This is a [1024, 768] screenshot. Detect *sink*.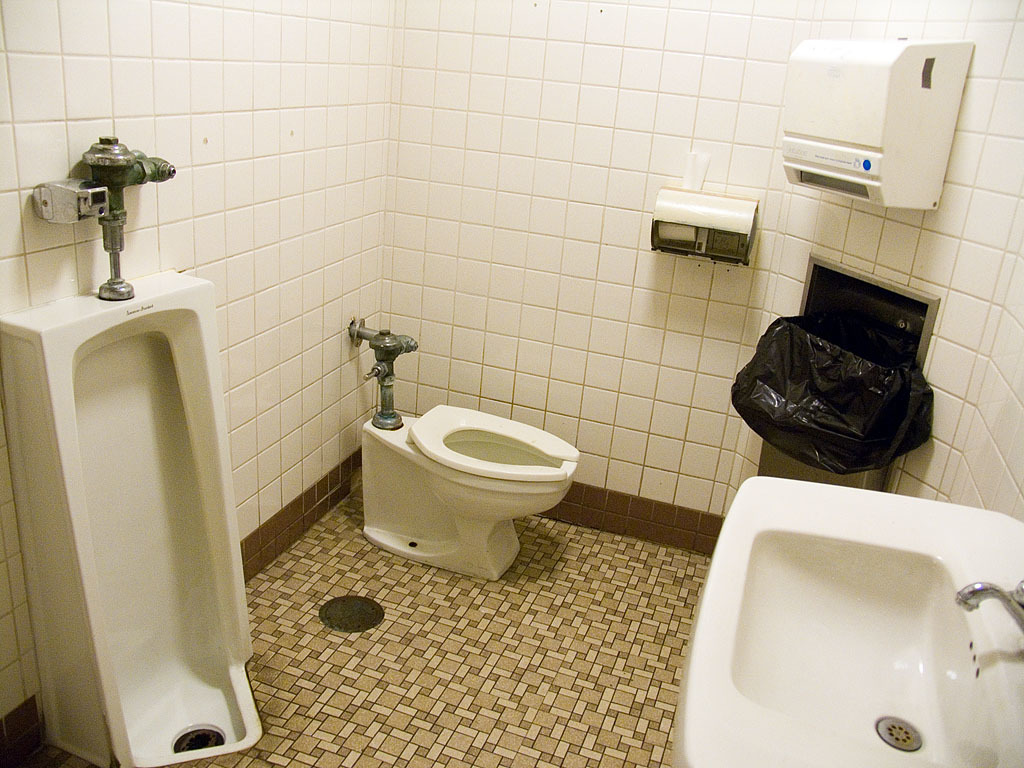
657:436:1023:767.
